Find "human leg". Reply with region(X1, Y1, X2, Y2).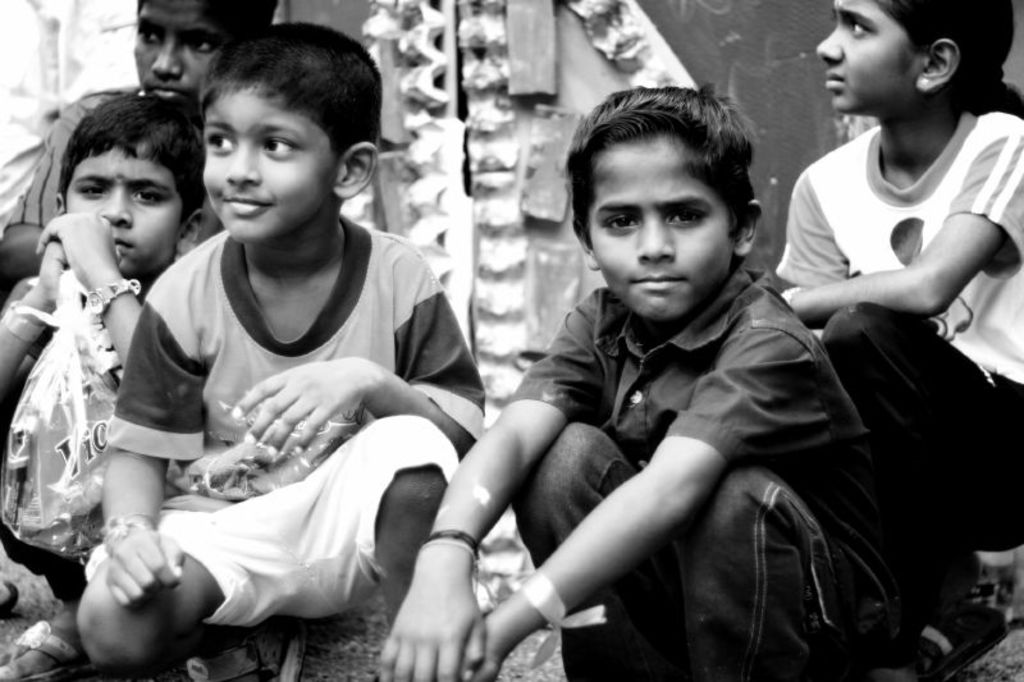
region(79, 559, 306, 681).
